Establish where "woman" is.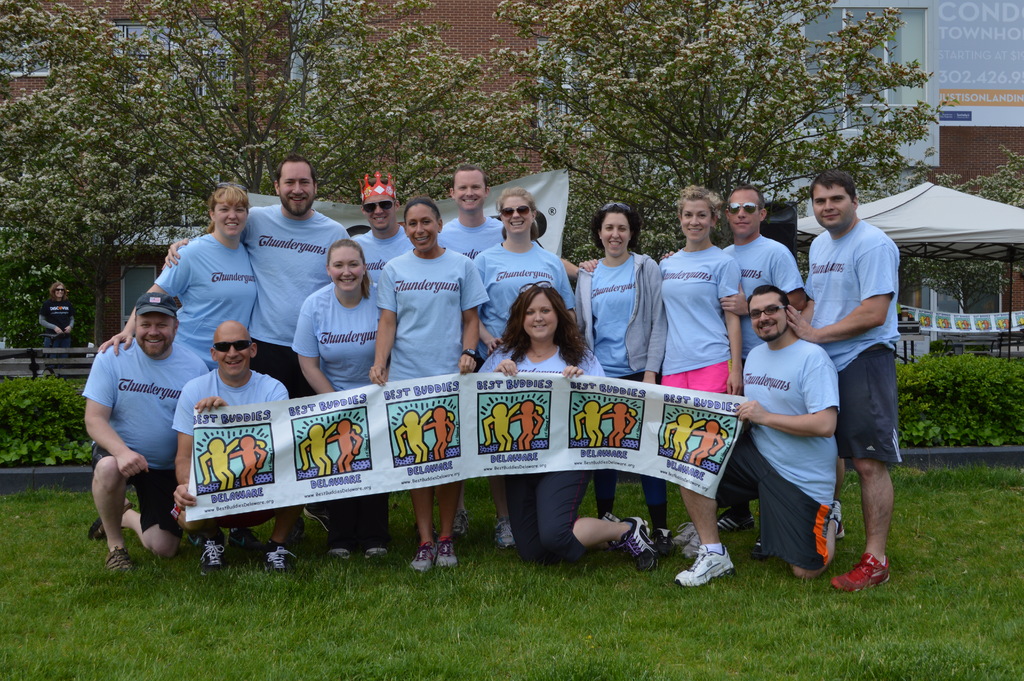
Established at BBox(289, 236, 395, 559).
